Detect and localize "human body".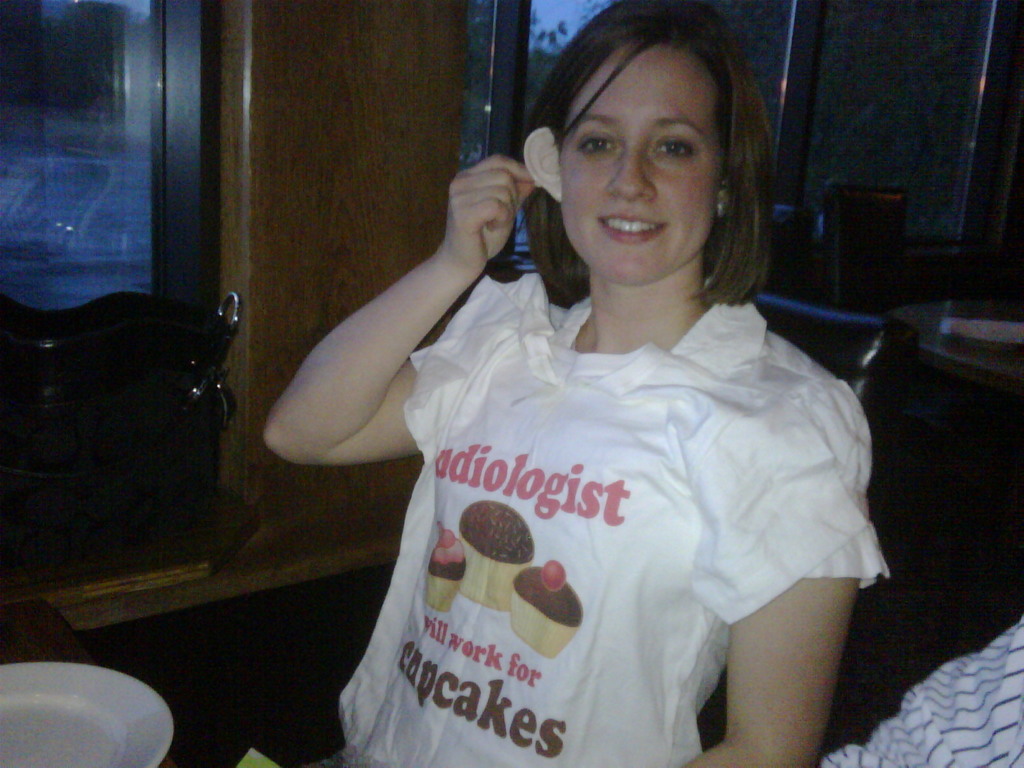
Localized at BBox(314, 127, 858, 767).
